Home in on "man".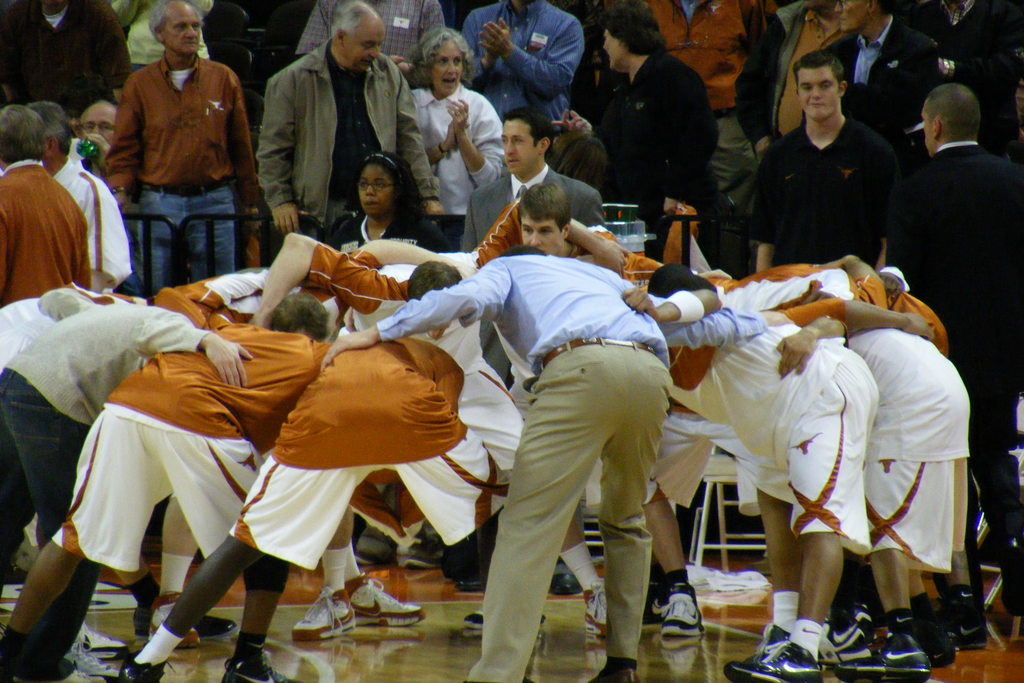
Homed in at BBox(906, 83, 1023, 624).
